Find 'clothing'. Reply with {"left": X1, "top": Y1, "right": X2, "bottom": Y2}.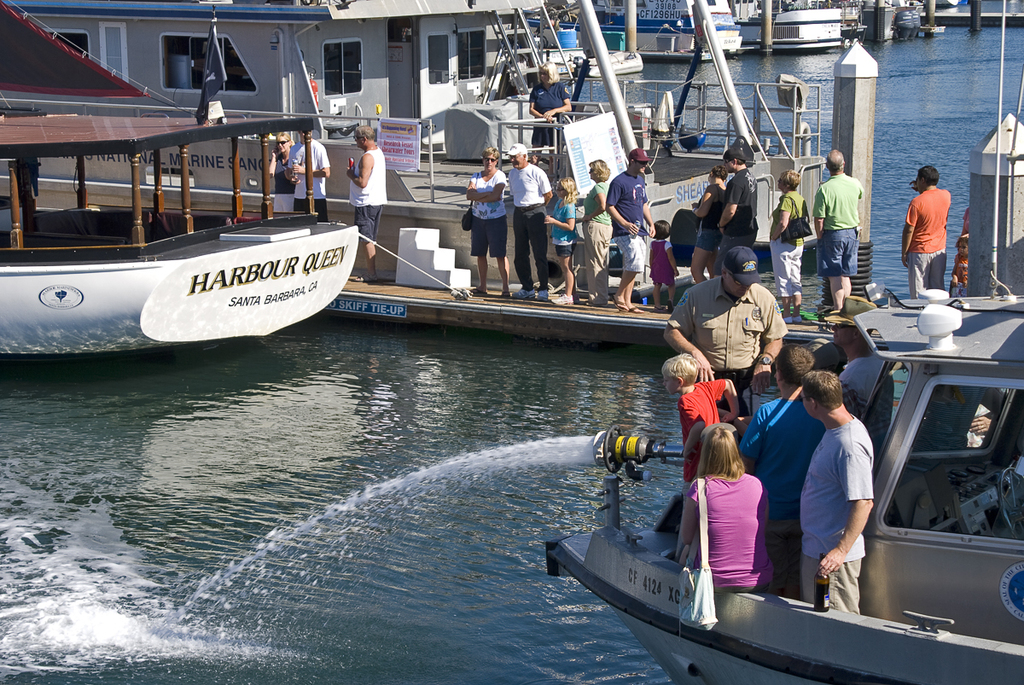
{"left": 465, "top": 168, "right": 507, "bottom": 255}.
